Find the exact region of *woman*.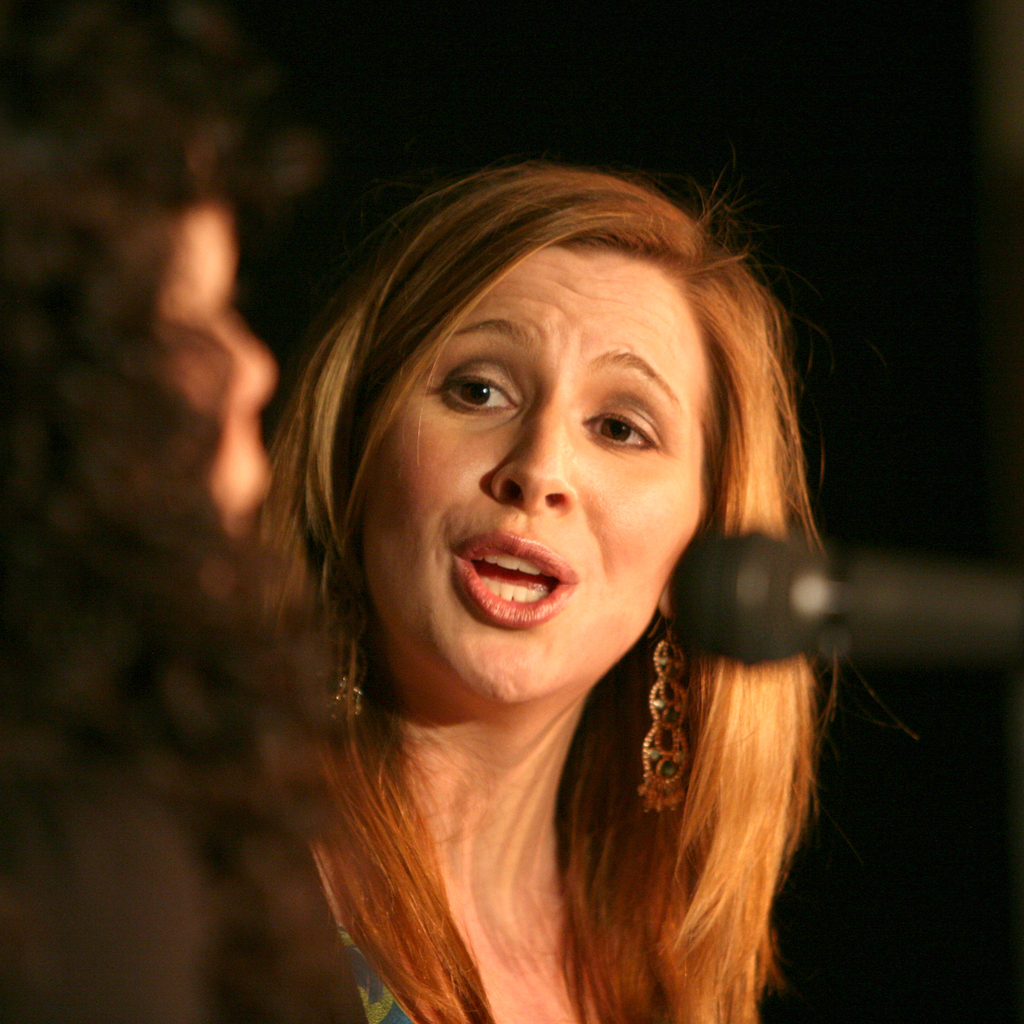
Exact region: box(0, 0, 361, 1023).
